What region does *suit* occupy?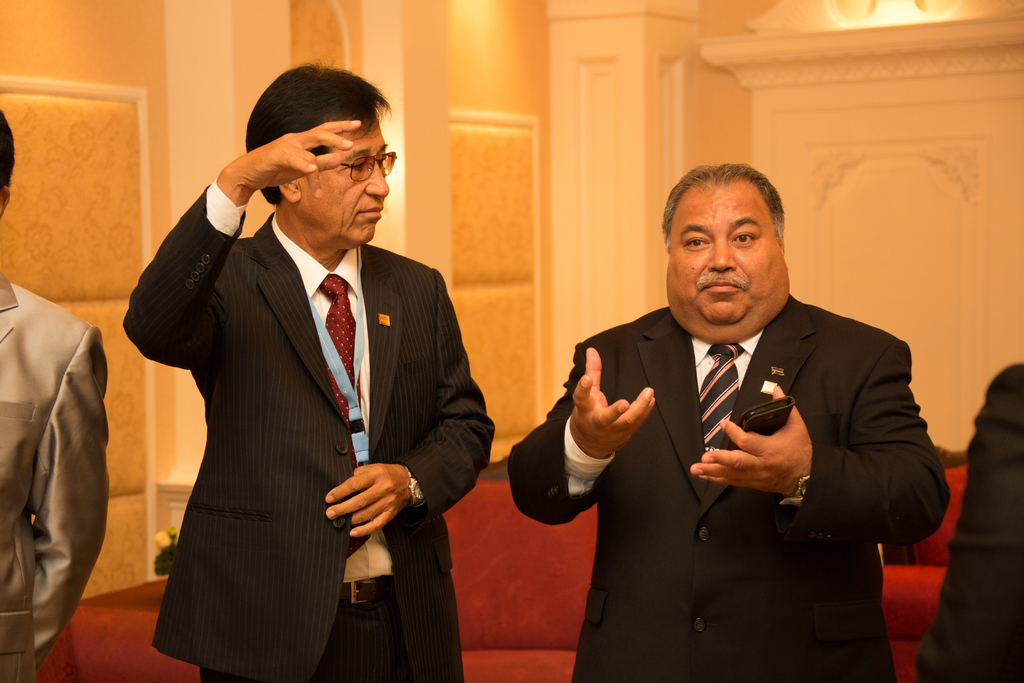
(122,173,499,682).
